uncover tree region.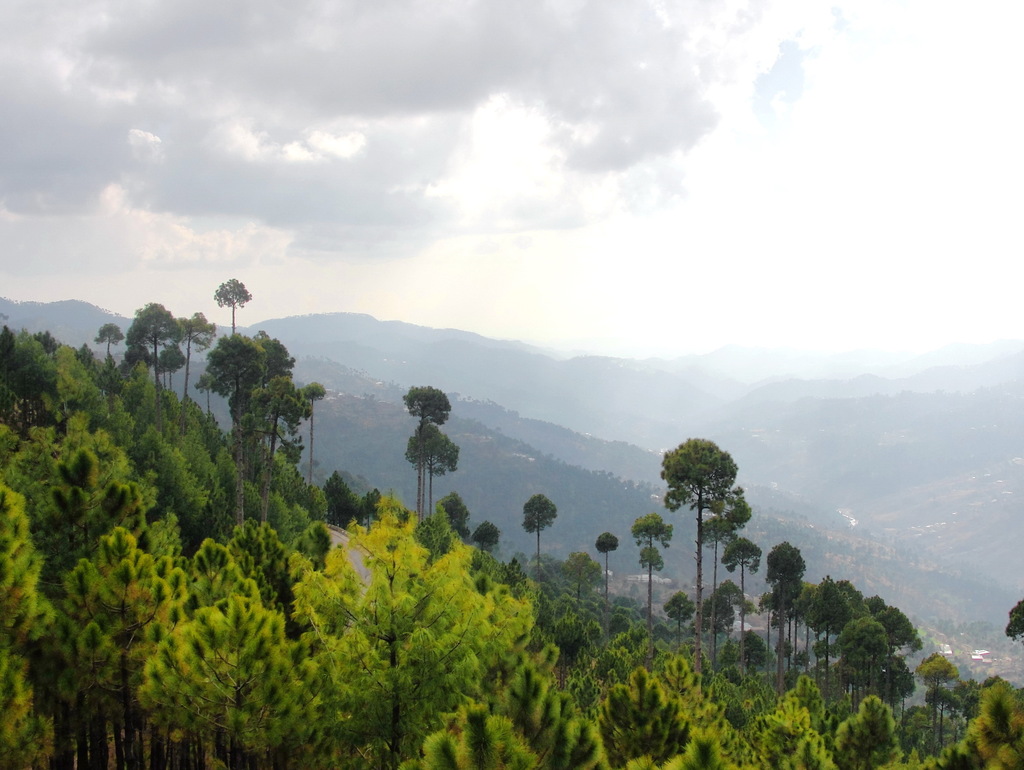
Uncovered: rect(594, 530, 615, 607).
